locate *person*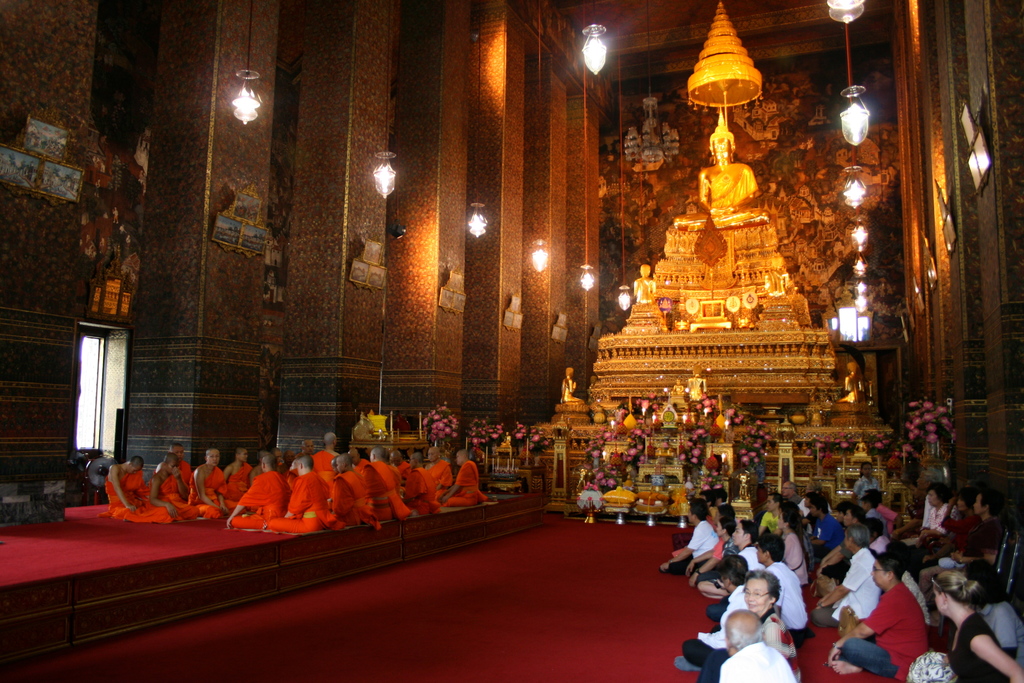
select_region(424, 443, 451, 495)
